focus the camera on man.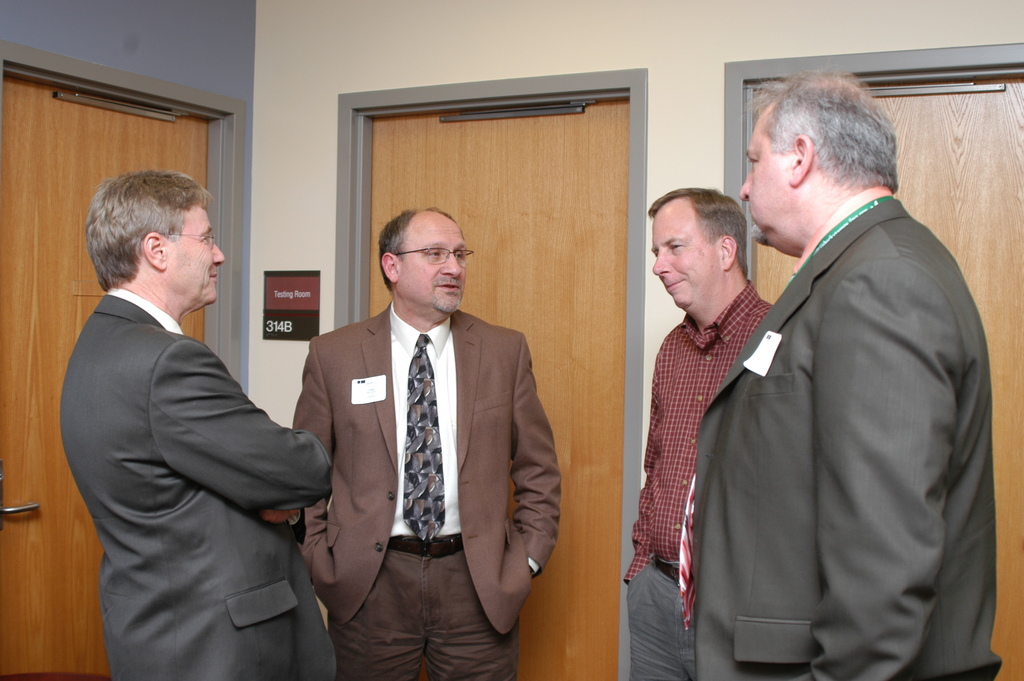
Focus region: (659, 60, 995, 672).
